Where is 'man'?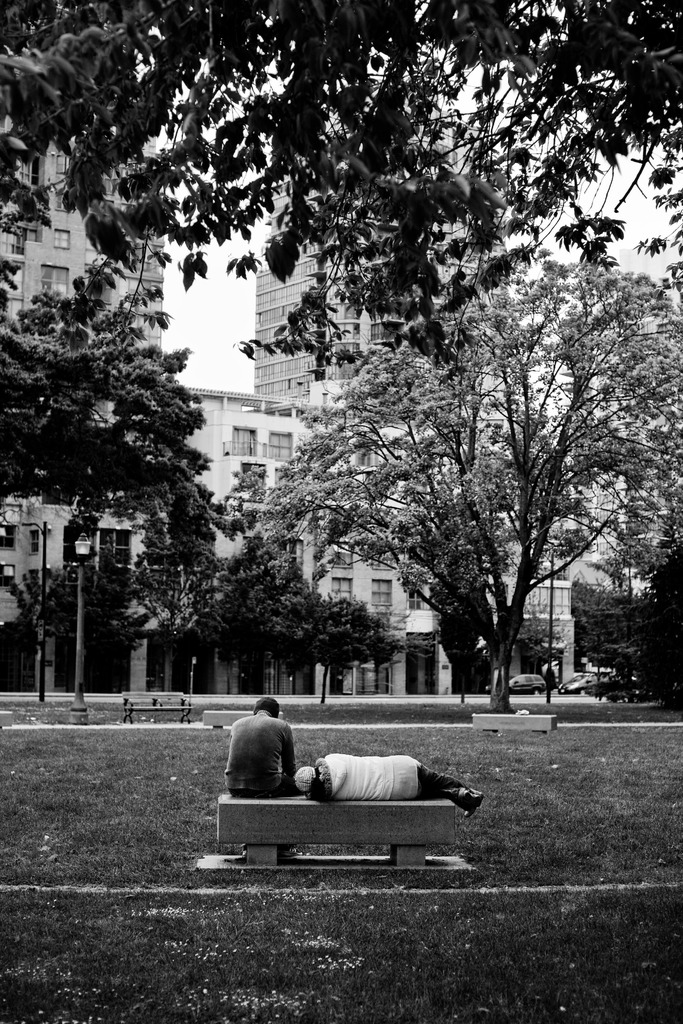
x1=232 y1=700 x2=298 y2=801.
